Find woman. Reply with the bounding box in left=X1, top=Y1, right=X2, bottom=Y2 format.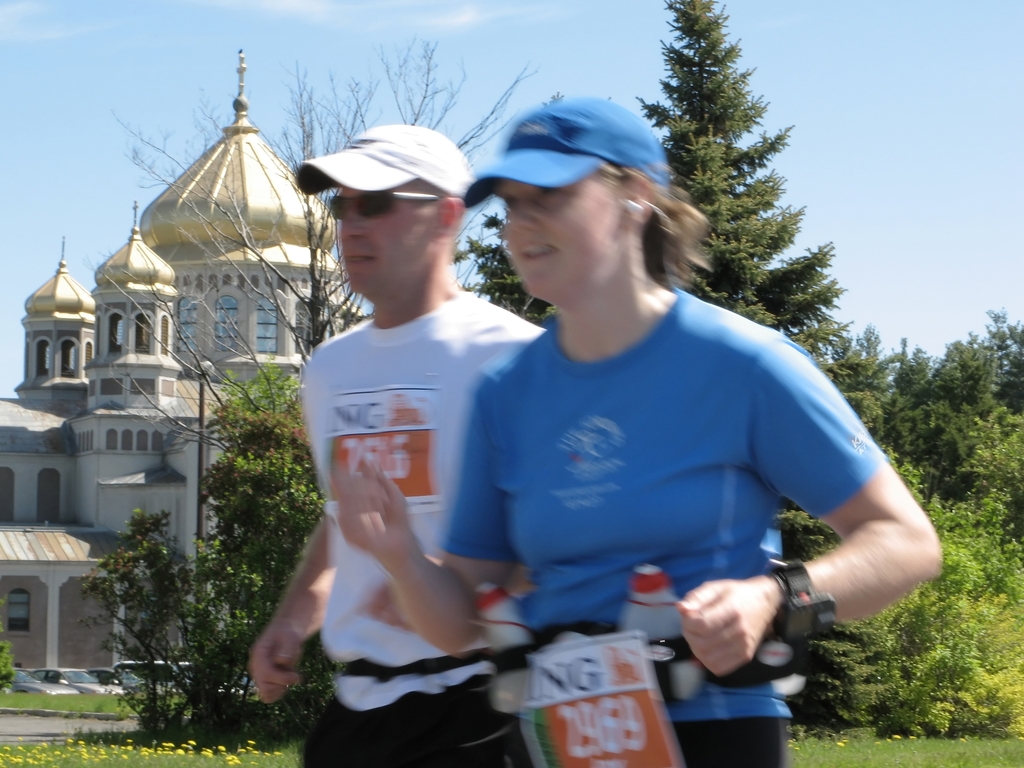
left=333, top=99, right=943, bottom=767.
